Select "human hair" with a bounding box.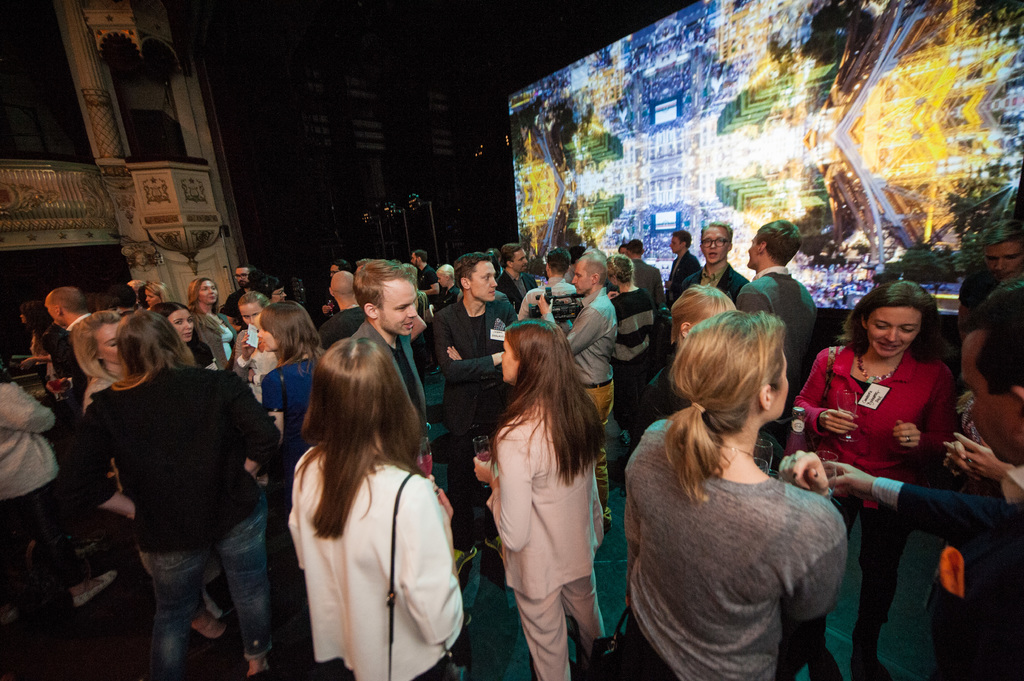
bbox=(960, 277, 1023, 396).
